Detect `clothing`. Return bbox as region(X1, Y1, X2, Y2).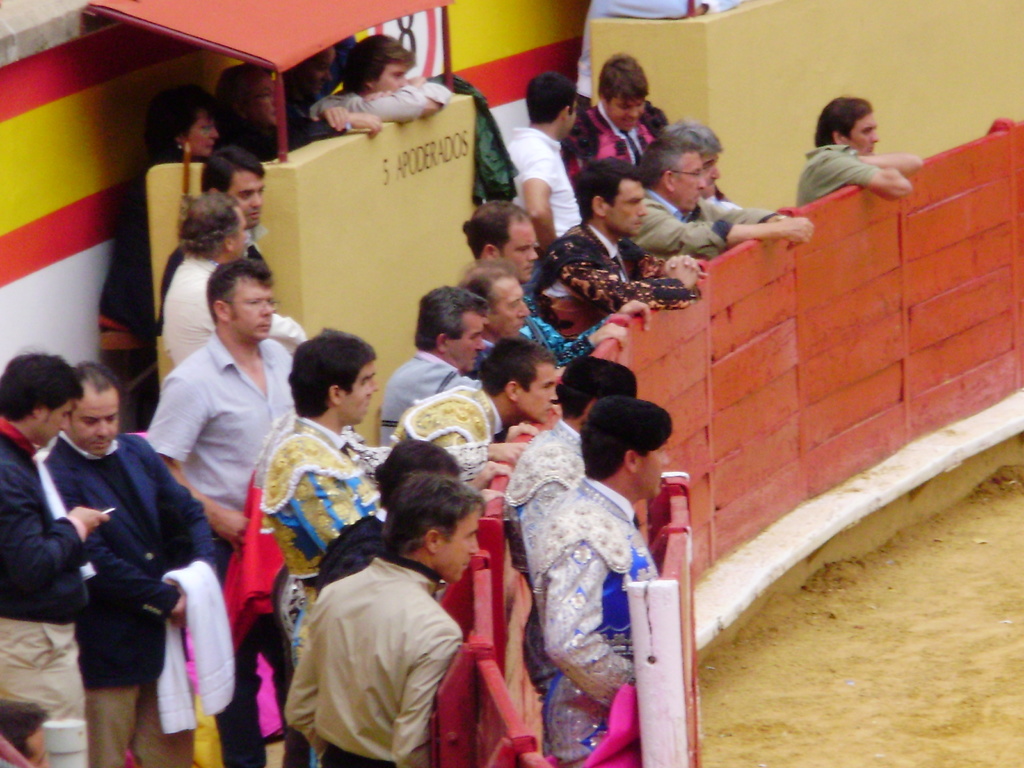
region(630, 188, 778, 262).
